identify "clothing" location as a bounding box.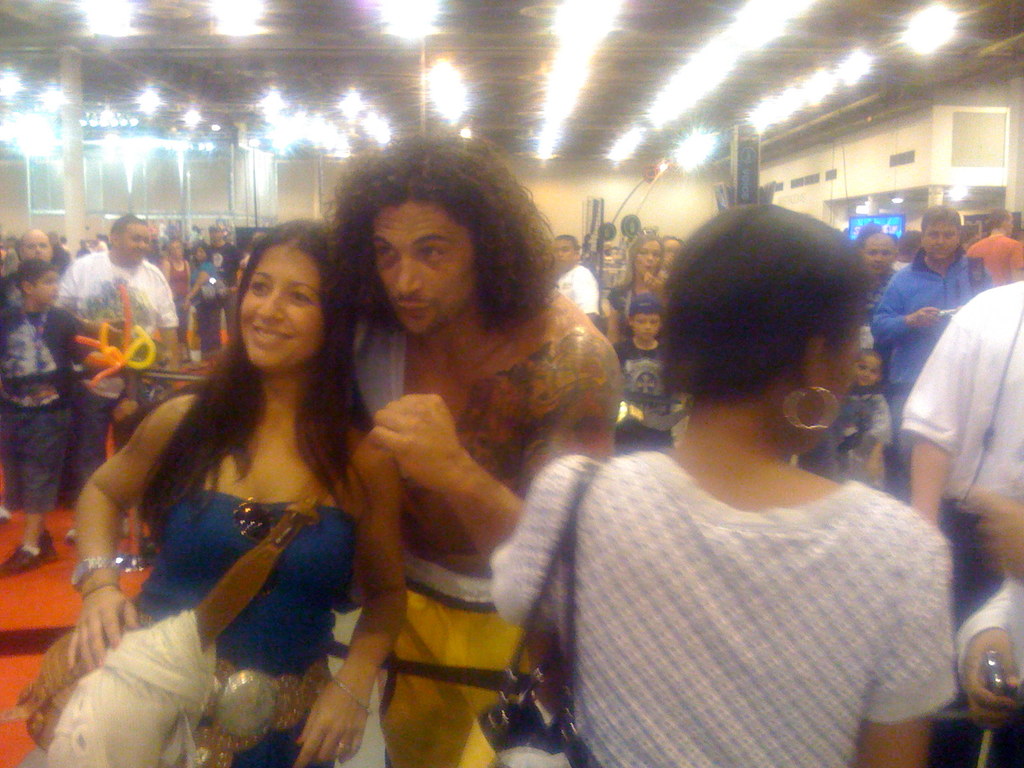
0 303 89 516.
